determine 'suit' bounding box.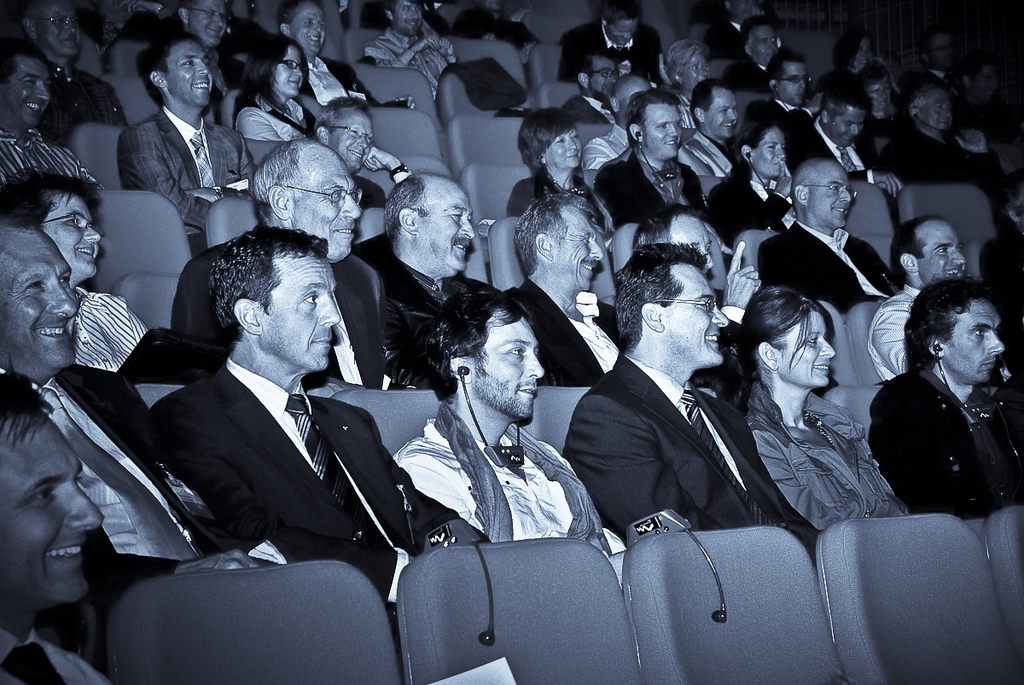
Determined: <box>787,117,876,189</box>.
